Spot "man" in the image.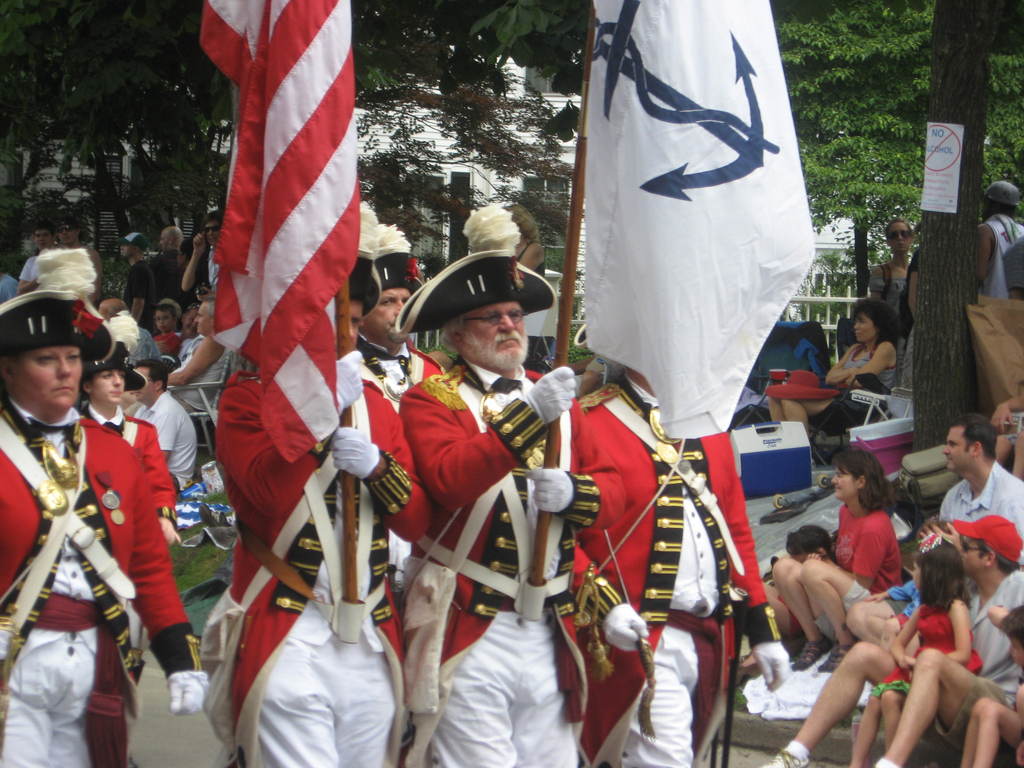
"man" found at rect(572, 363, 791, 767).
